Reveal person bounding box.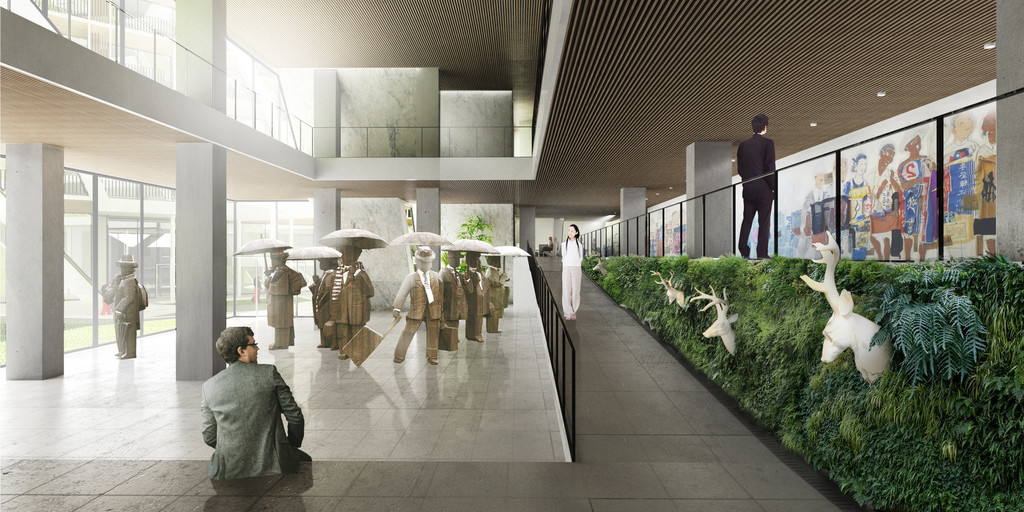
Revealed: {"left": 819, "top": 140, "right": 1004, "bottom": 258}.
